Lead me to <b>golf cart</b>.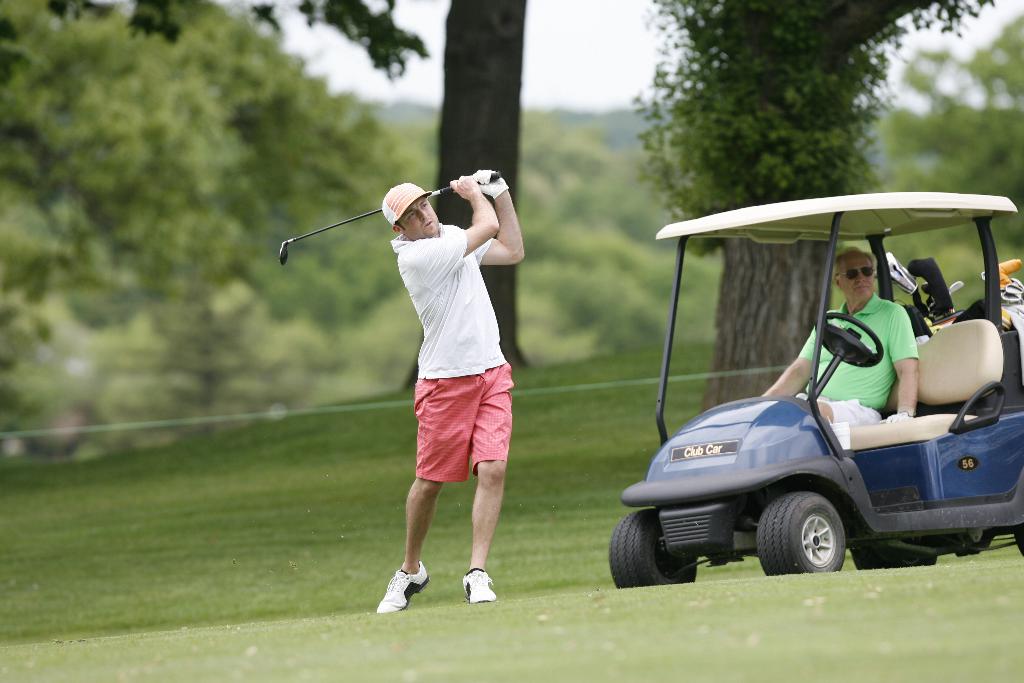
Lead to (609,190,1023,588).
